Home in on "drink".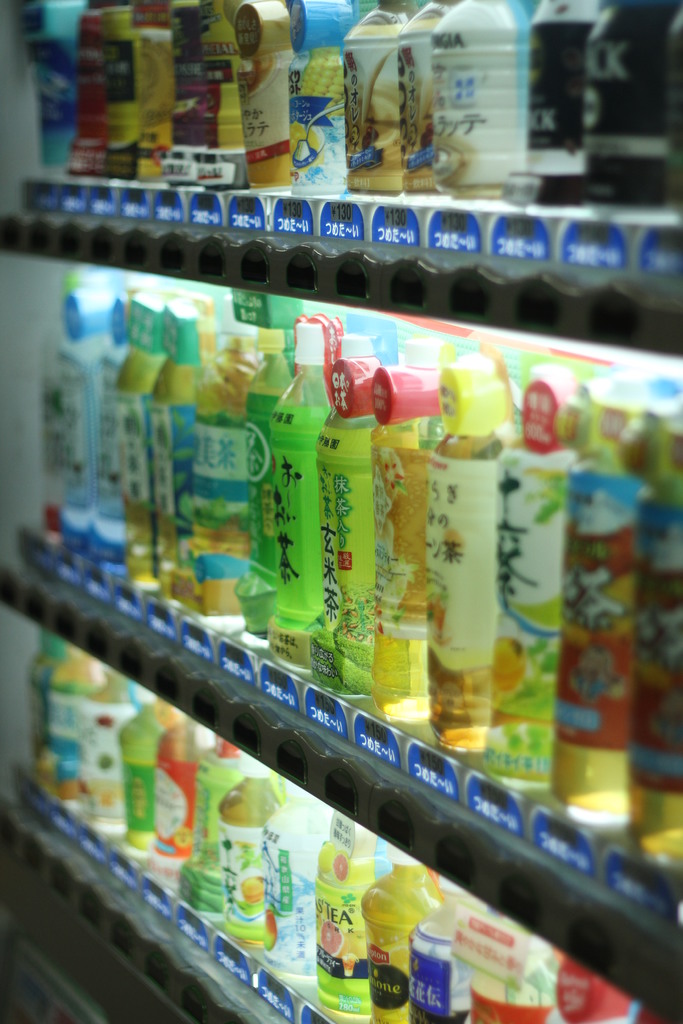
Homed in at <box>626,783,682,876</box>.
